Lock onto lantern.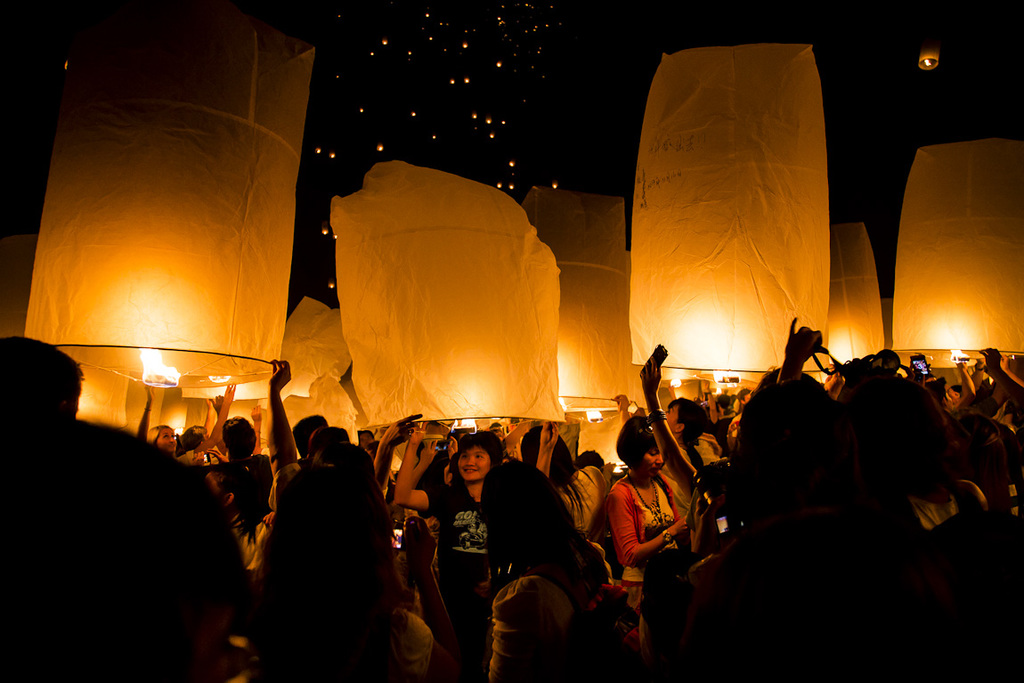
Locked: {"left": 622, "top": 15, "right": 854, "bottom": 379}.
